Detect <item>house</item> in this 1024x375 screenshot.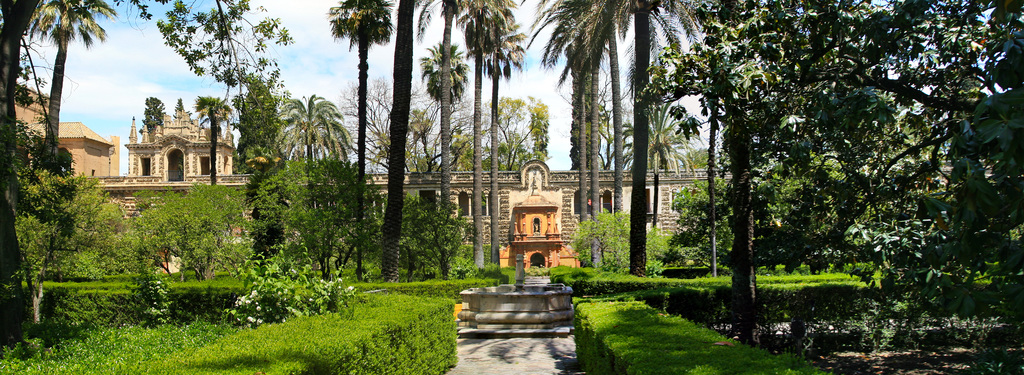
Detection: bbox(99, 111, 733, 275).
